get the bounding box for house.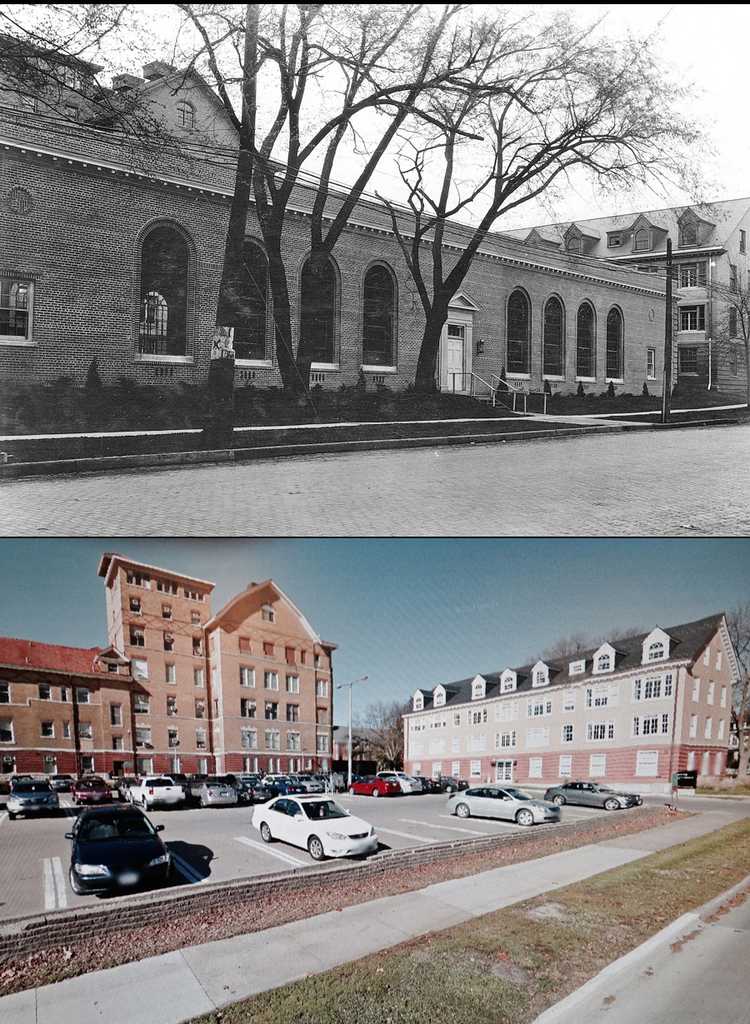
bbox=[403, 609, 748, 794].
